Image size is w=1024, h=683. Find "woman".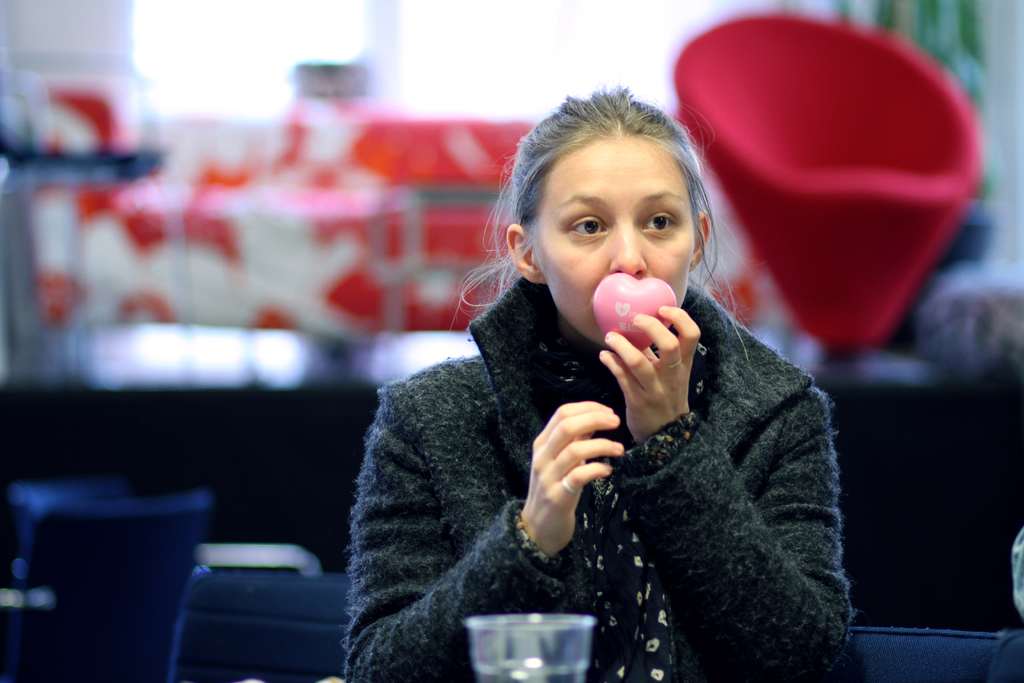
left=320, top=79, right=803, bottom=675.
